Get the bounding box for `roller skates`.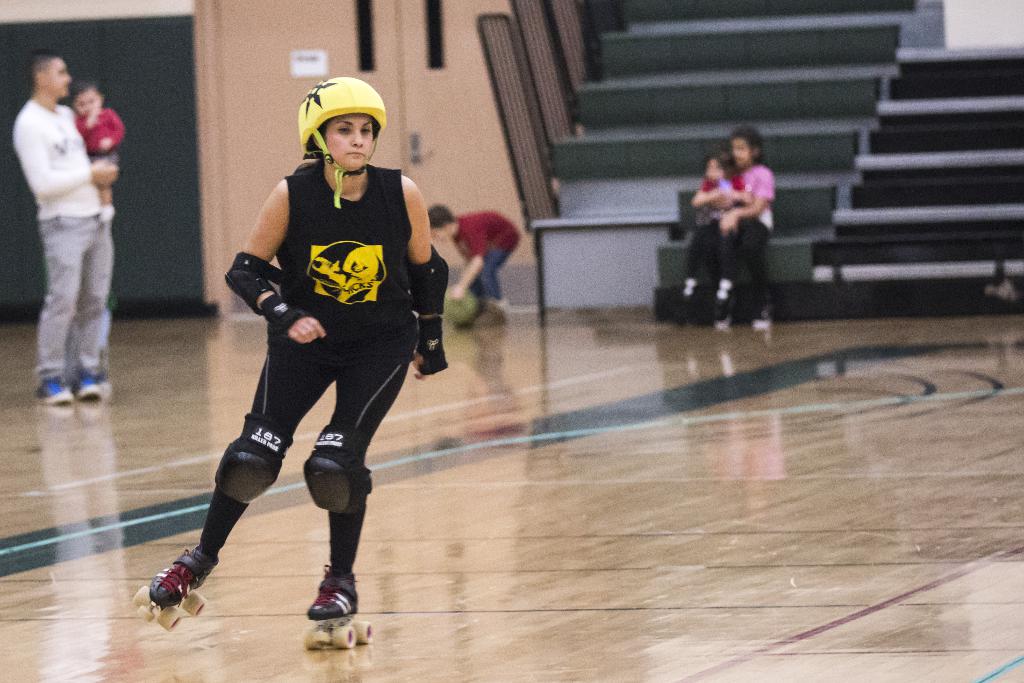
<region>79, 372, 105, 404</region>.
